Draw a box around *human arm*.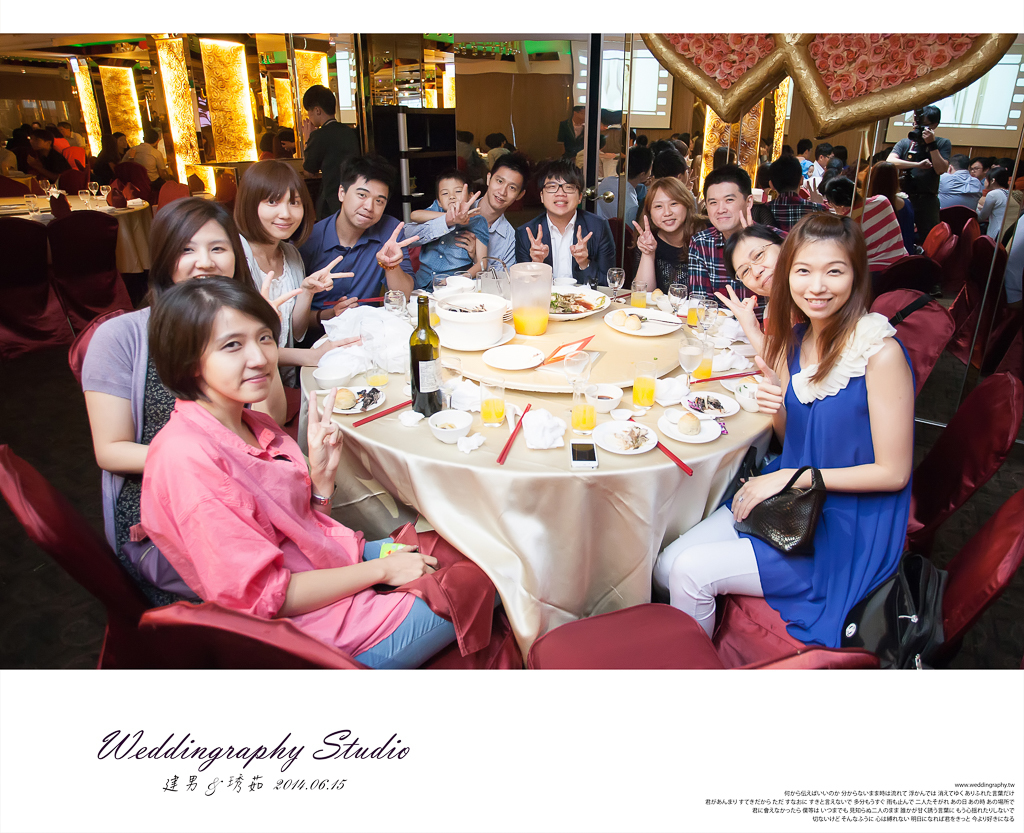
bbox=[376, 219, 421, 294].
